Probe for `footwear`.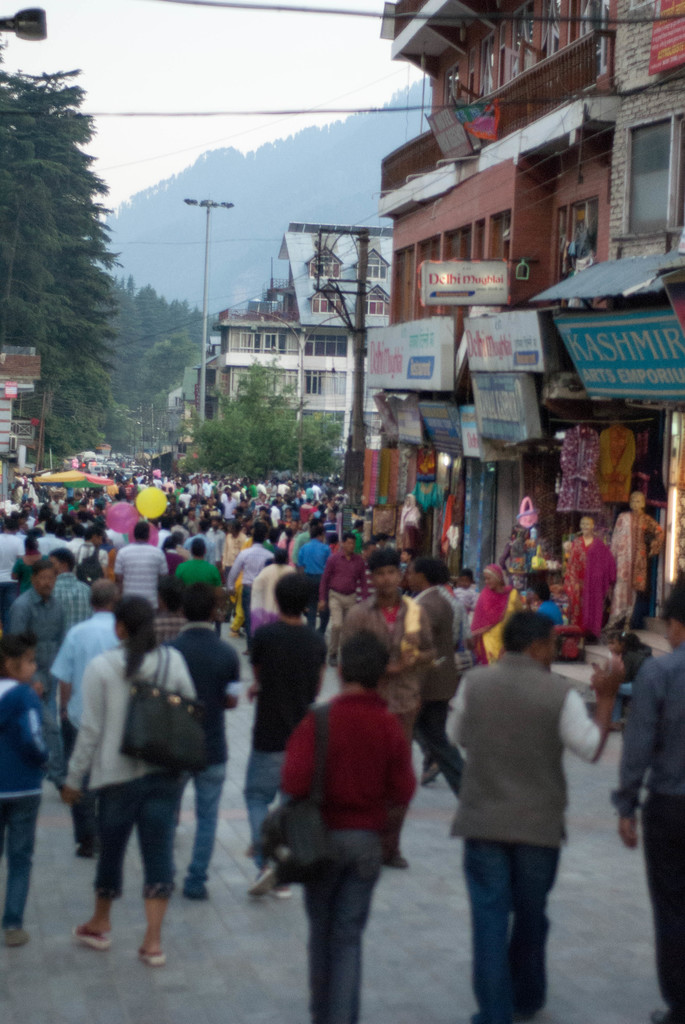
Probe result: [74, 927, 109, 951].
